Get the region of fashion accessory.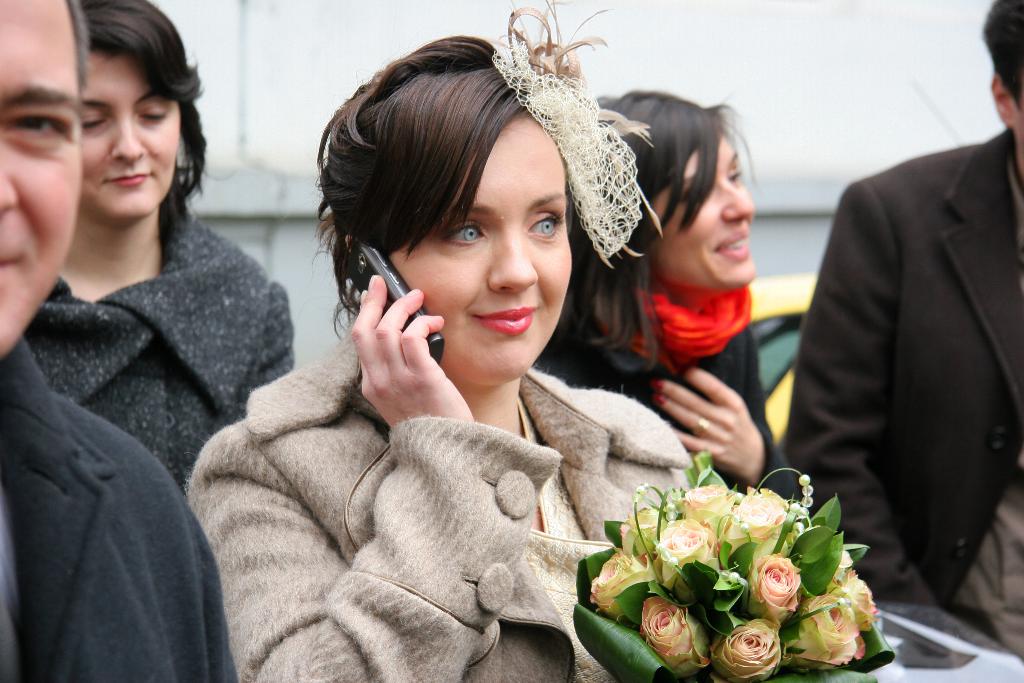
<bbox>489, 0, 665, 268</bbox>.
